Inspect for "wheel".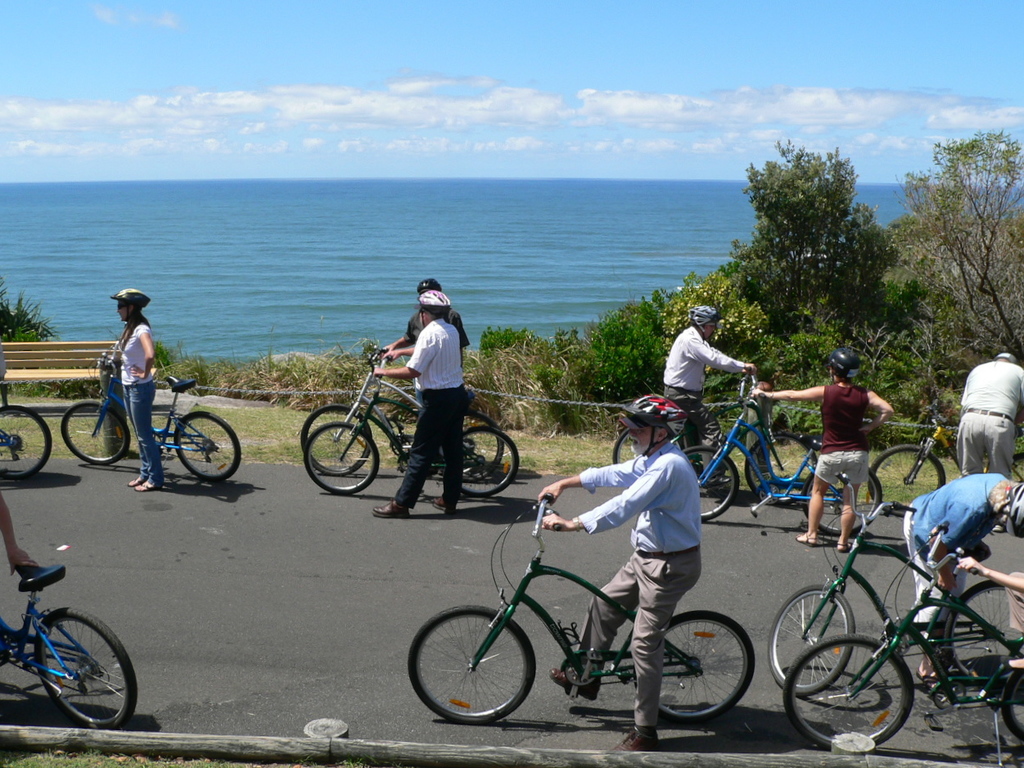
Inspection: <box>1007,454,1023,484</box>.
